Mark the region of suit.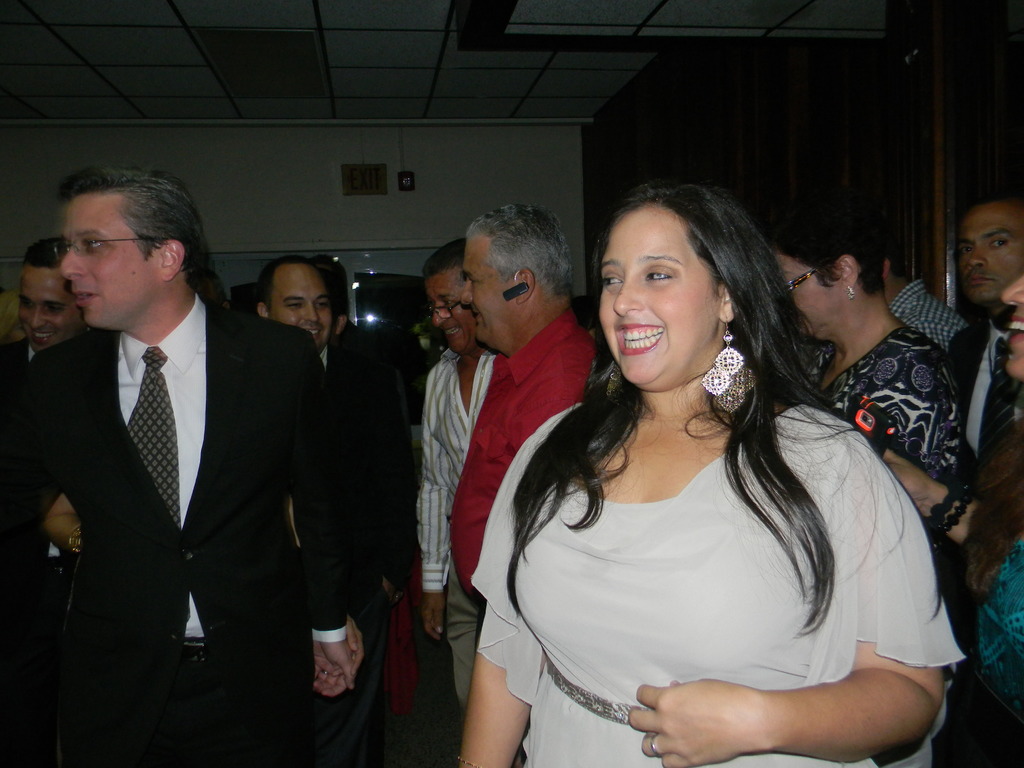
Region: l=323, t=340, r=413, b=767.
